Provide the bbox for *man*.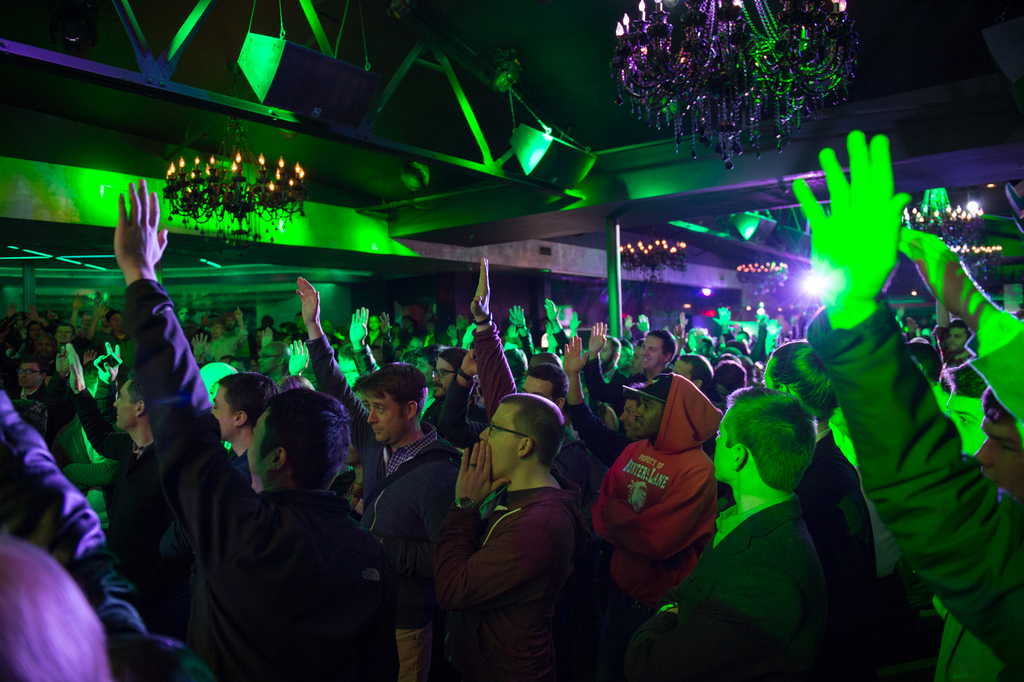
detection(70, 292, 90, 342).
